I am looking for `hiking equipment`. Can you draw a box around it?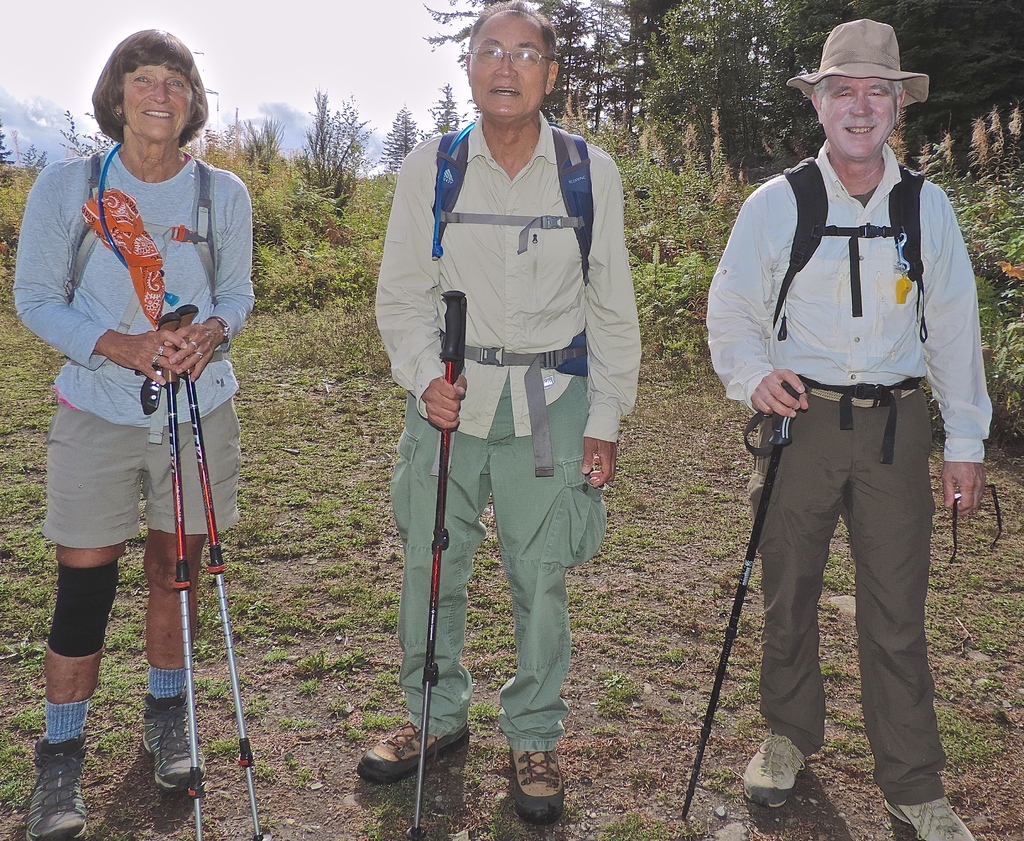
Sure, the bounding box is region(404, 289, 467, 833).
